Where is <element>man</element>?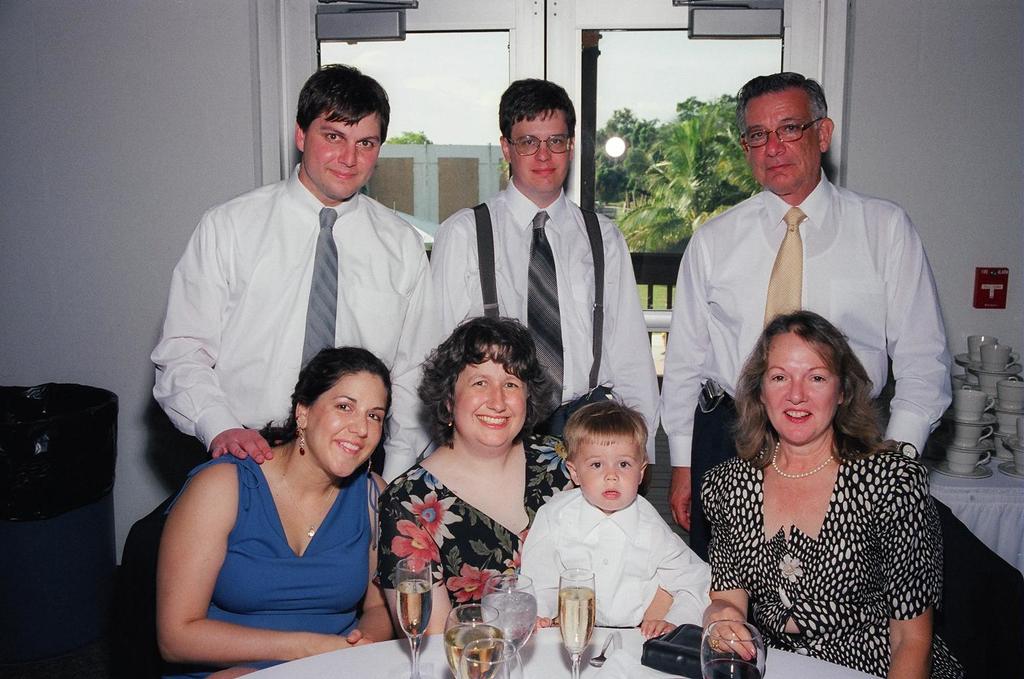
665 114 948 510.
